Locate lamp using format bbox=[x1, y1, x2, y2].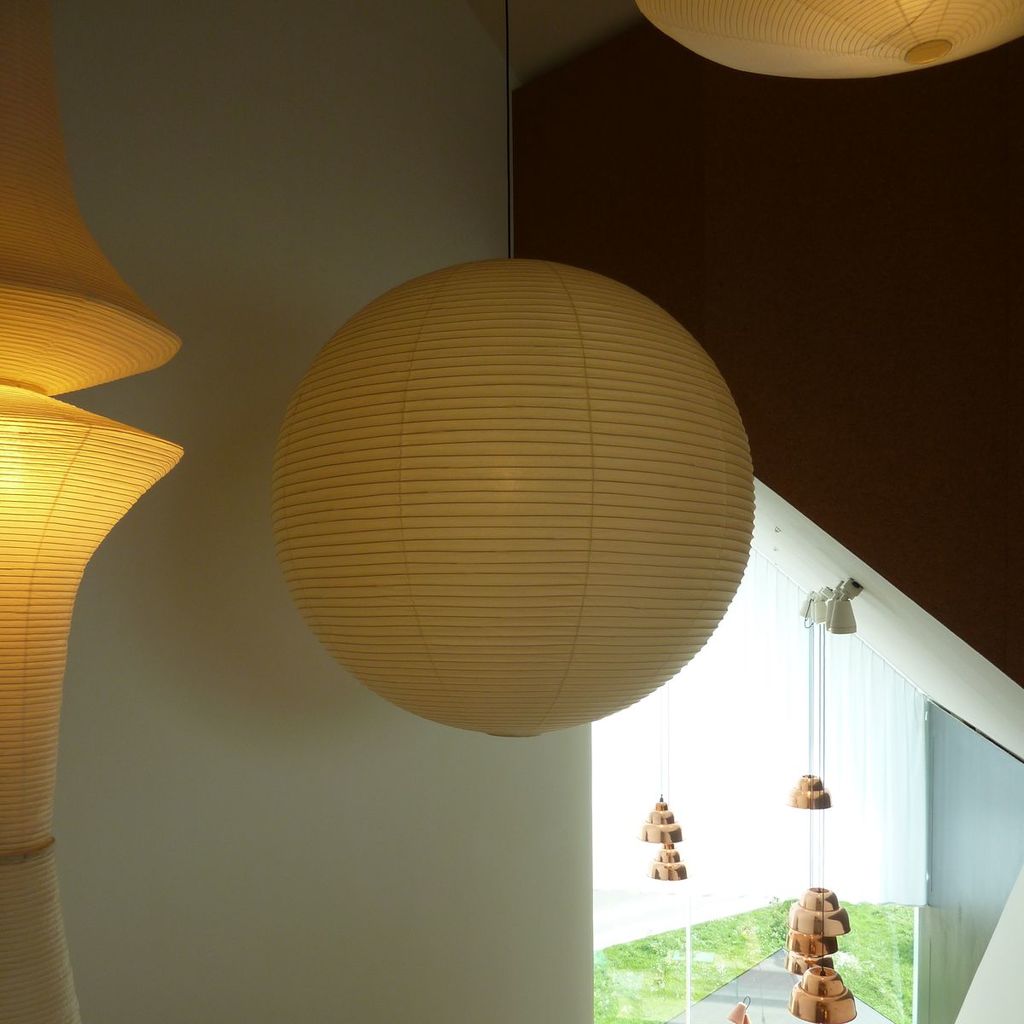
bbox=[788, 625, 833, 980].
